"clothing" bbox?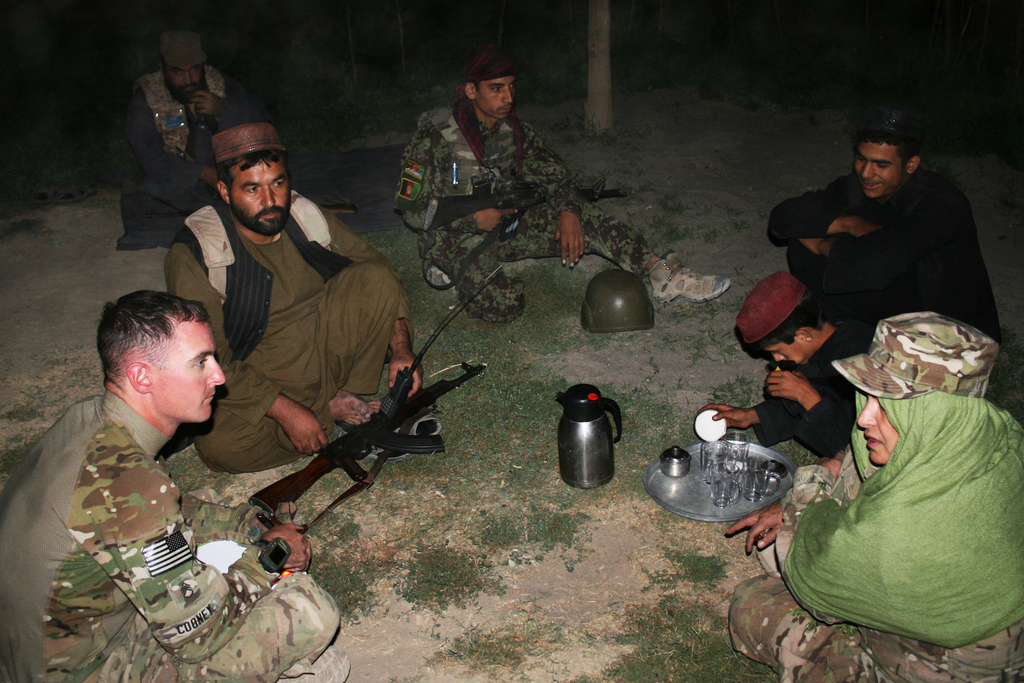
detection(749, 315, 874, 457)
